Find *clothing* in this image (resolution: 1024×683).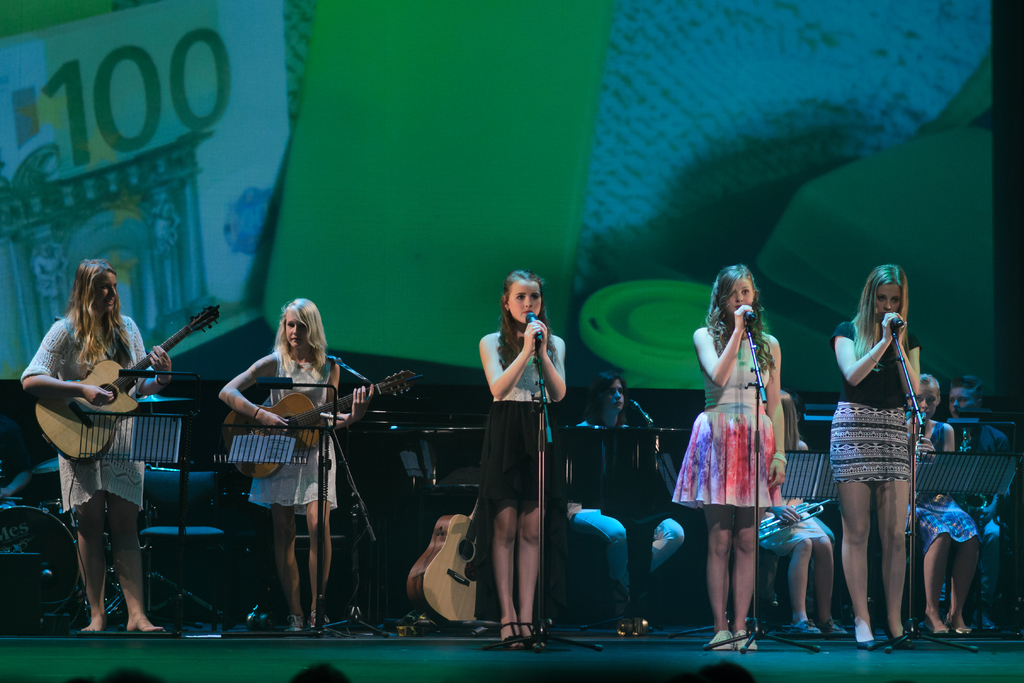
<region>666, 318, 774, 509</region>.
